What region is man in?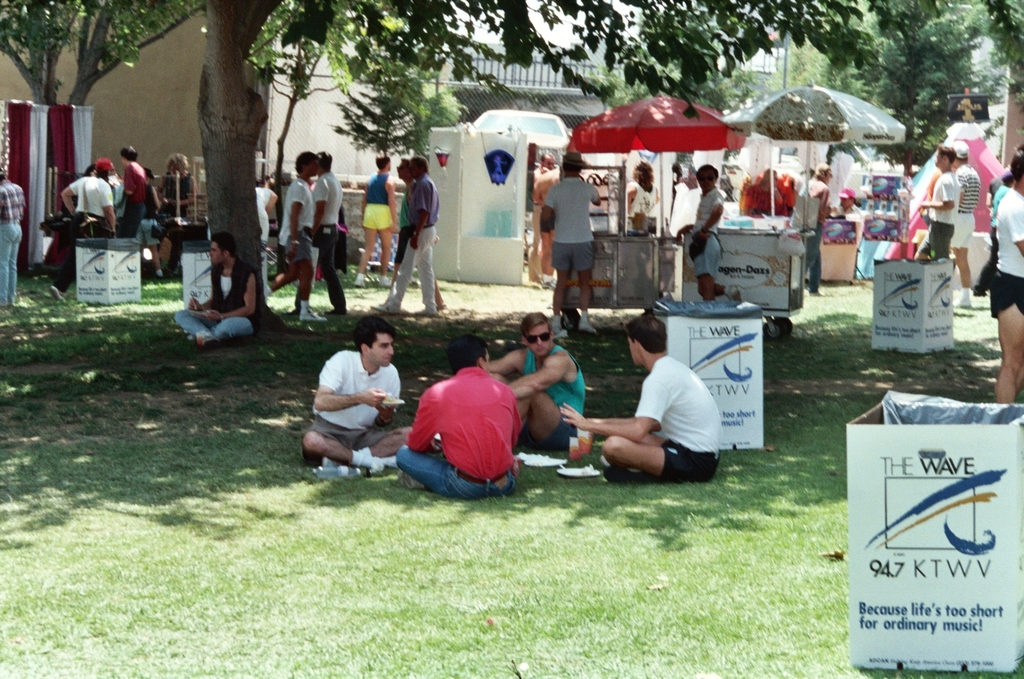
bbox=(264, 148, 327, 322).
